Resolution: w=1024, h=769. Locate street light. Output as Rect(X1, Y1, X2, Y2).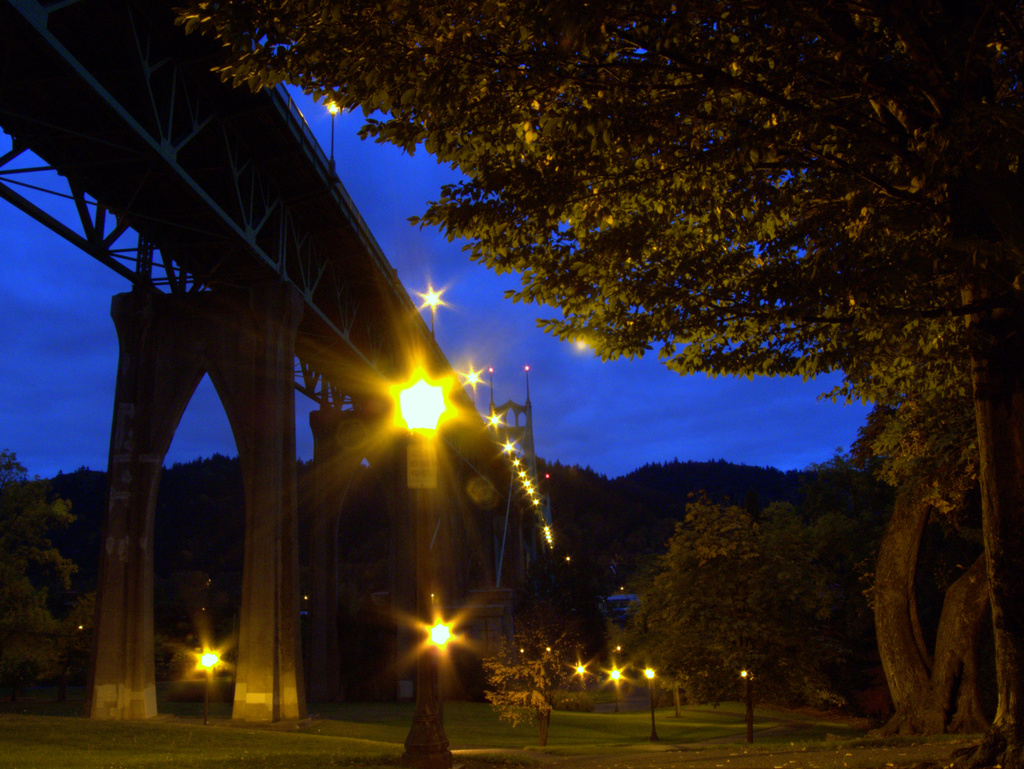
Rect(463, 363, 483, 411).
